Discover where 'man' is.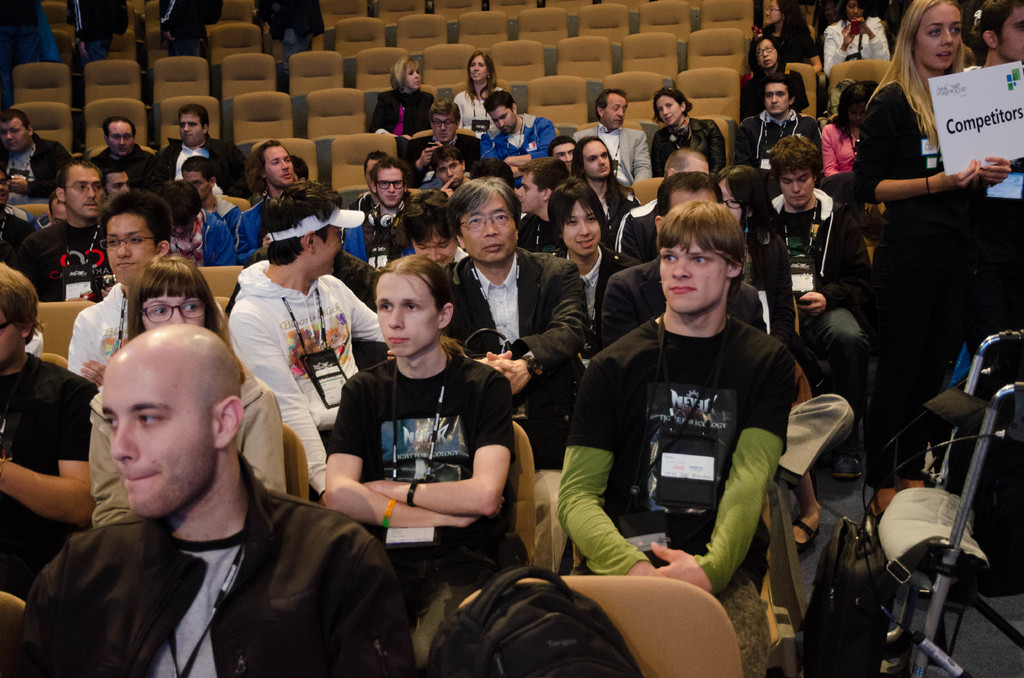
Discovered at (428, 143, 470, 189).
